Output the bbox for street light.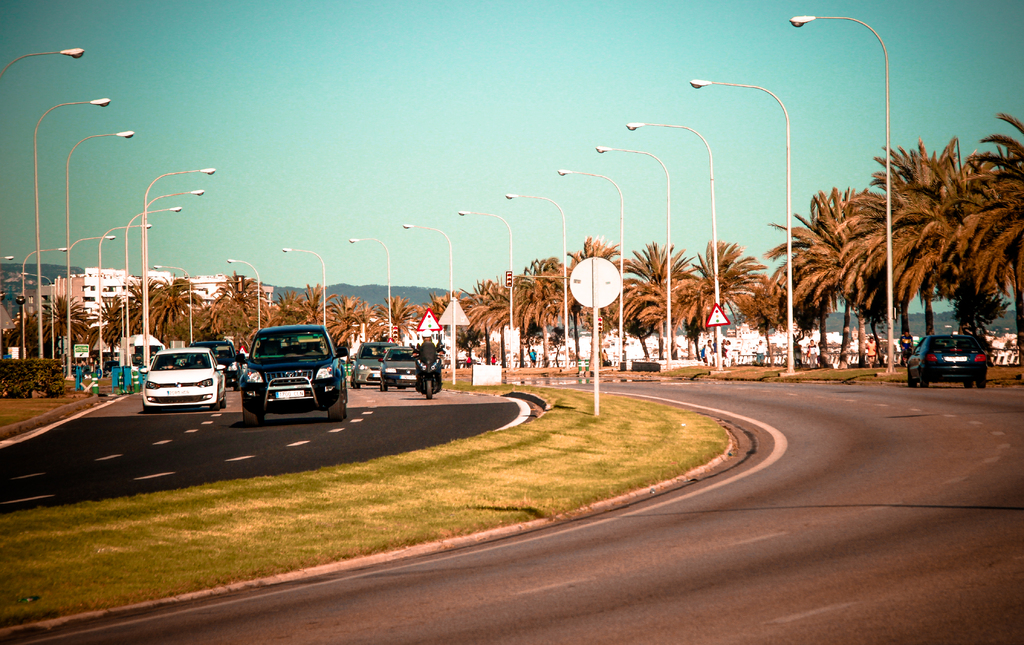
bbox=[218, 254, 257, 330].
